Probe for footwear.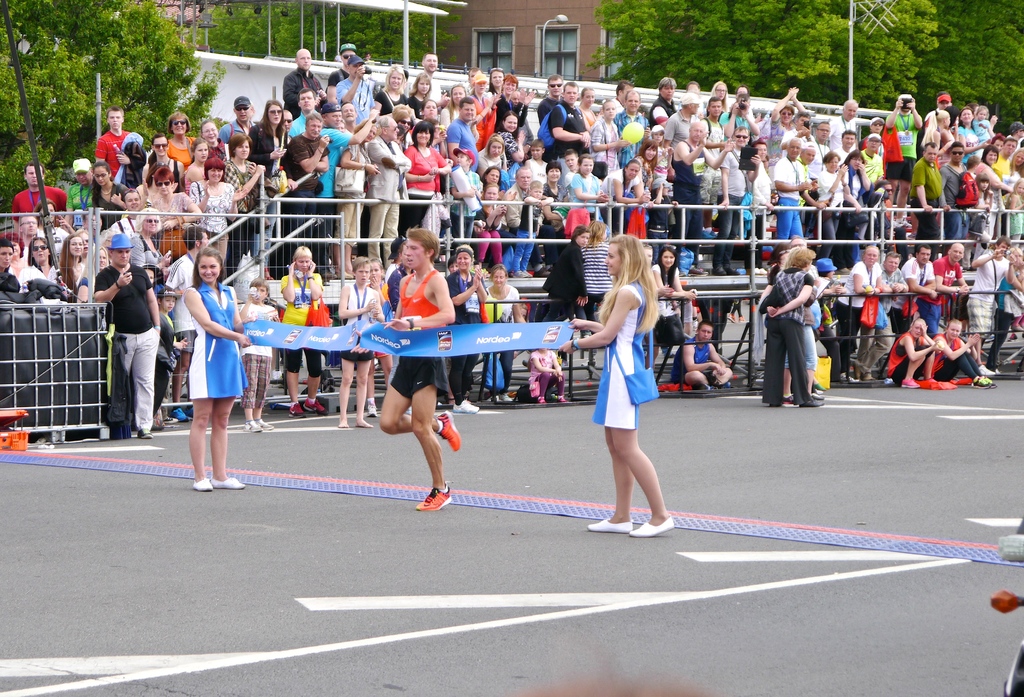
Probe result: detection(801, 398, 824, 407).
